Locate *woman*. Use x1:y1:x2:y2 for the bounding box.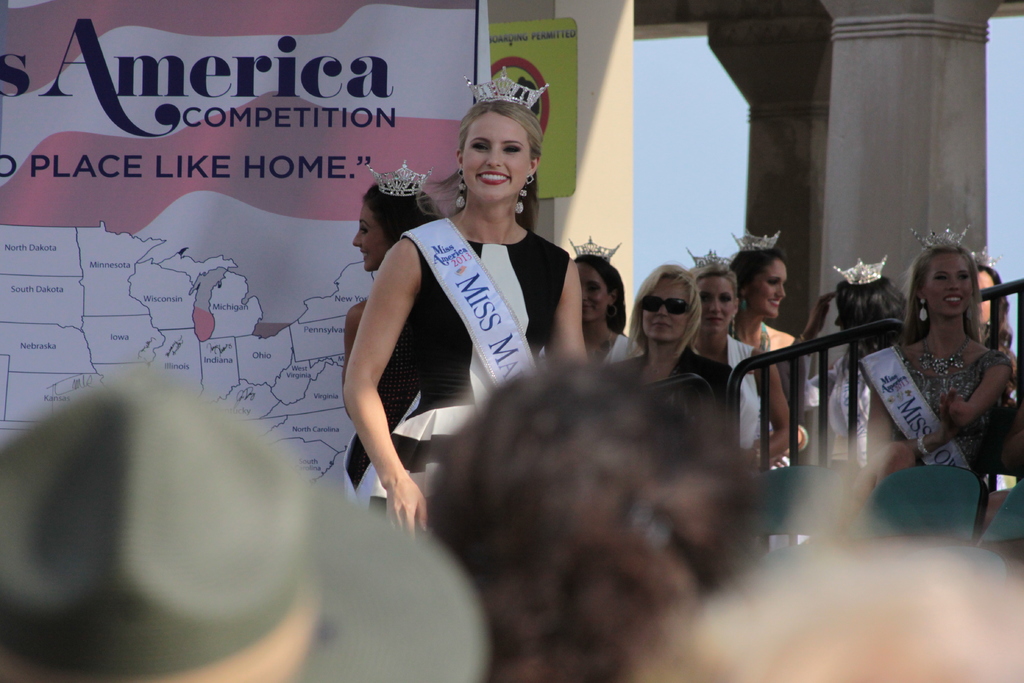
795:255:914:462.
